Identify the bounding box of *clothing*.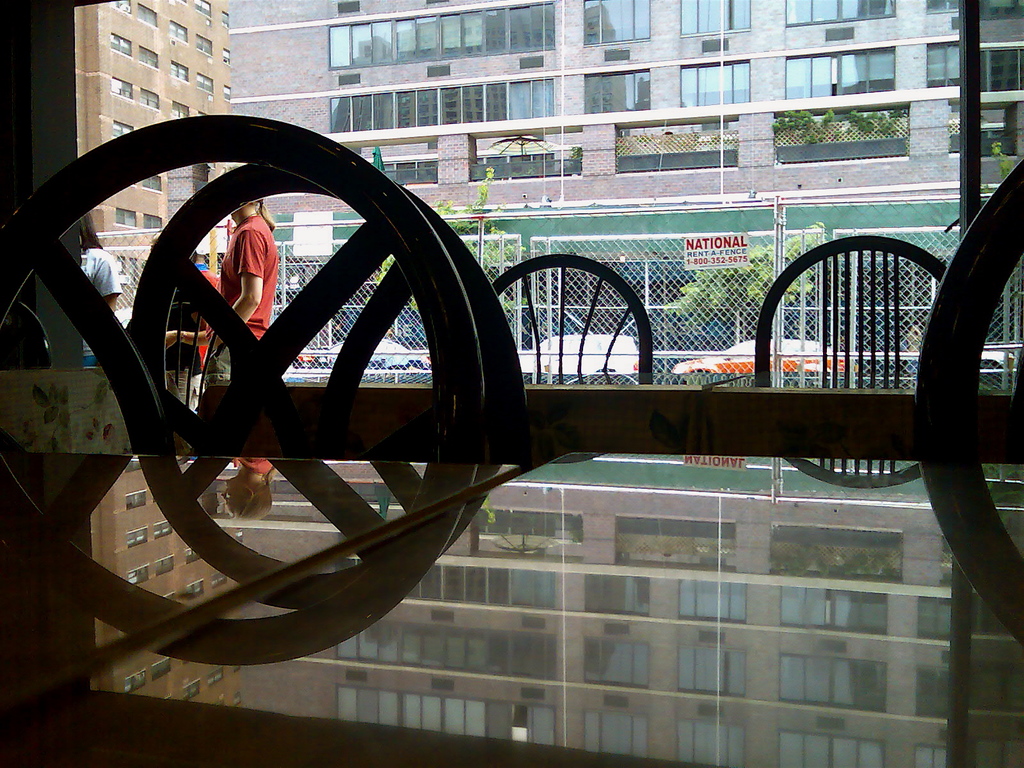
Rect(83, 247, 116, 365).
